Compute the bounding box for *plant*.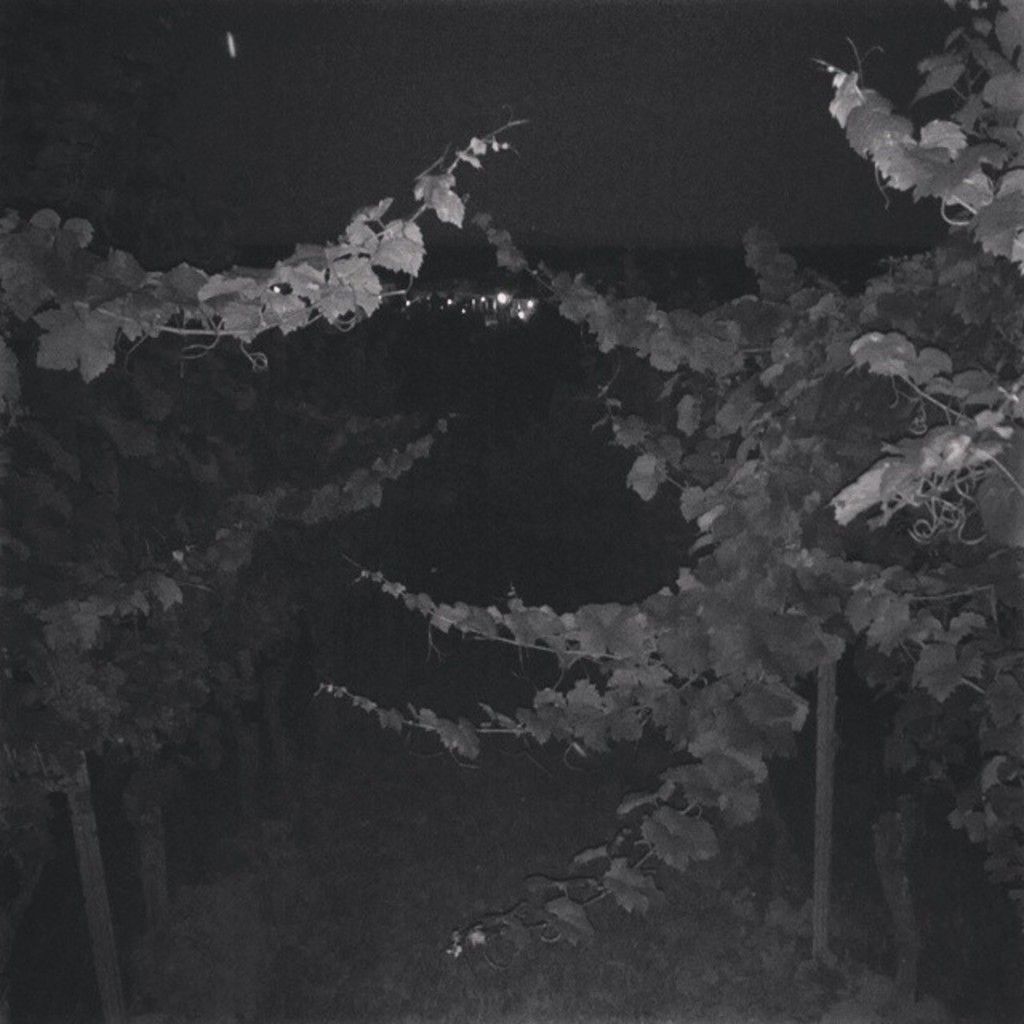
[left=315, top=0, right=1022, bottom=982].
